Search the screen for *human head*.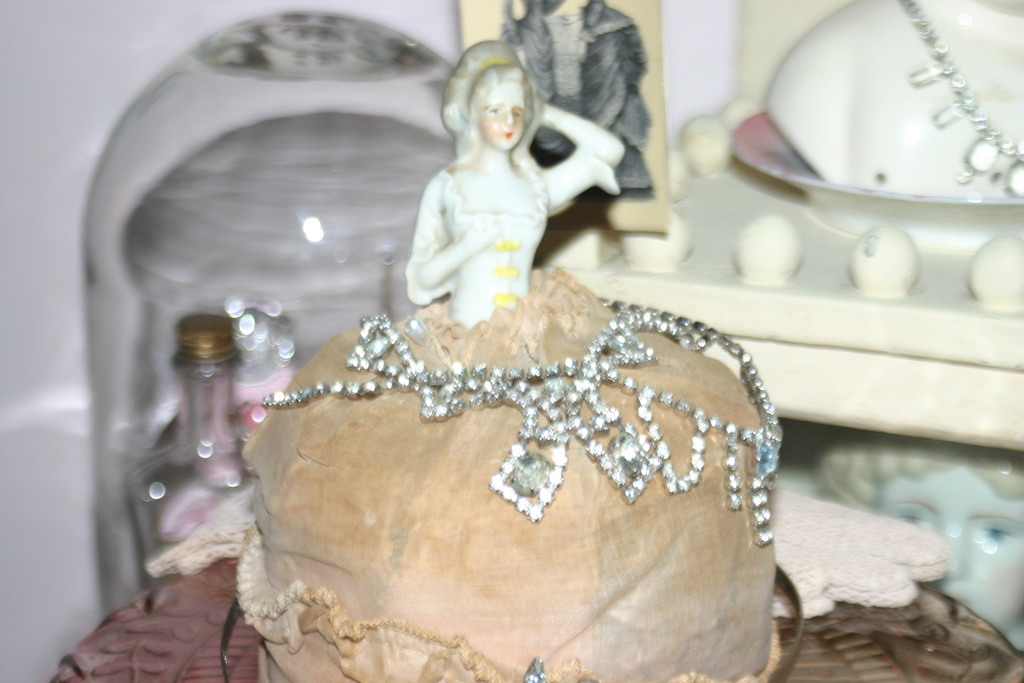
Found at box(435, 43, 552, 174).
